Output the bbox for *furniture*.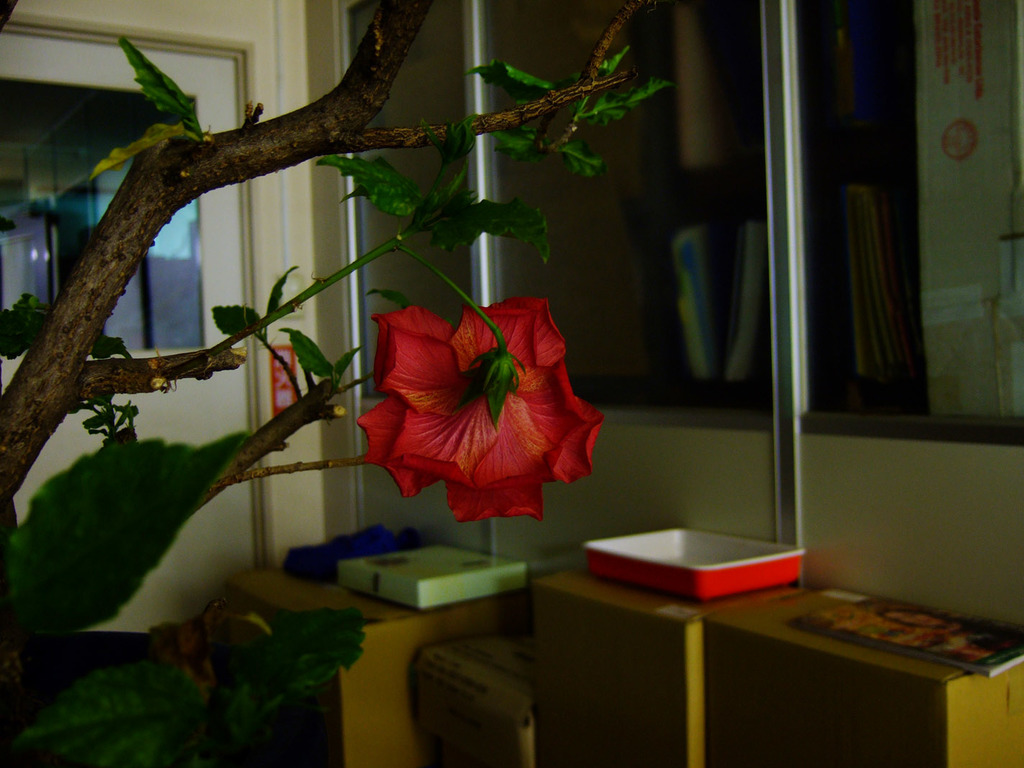
529:559:806:767.
